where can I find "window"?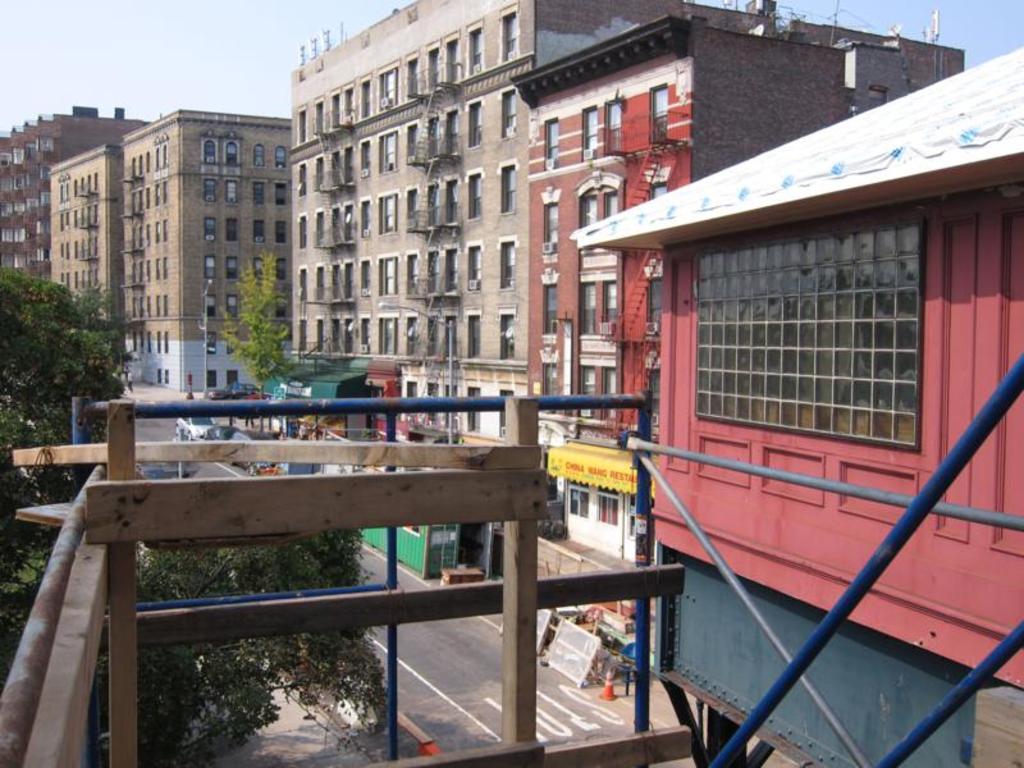
You can find it at <bbox>204, 328, 224, 355</bbox>.
